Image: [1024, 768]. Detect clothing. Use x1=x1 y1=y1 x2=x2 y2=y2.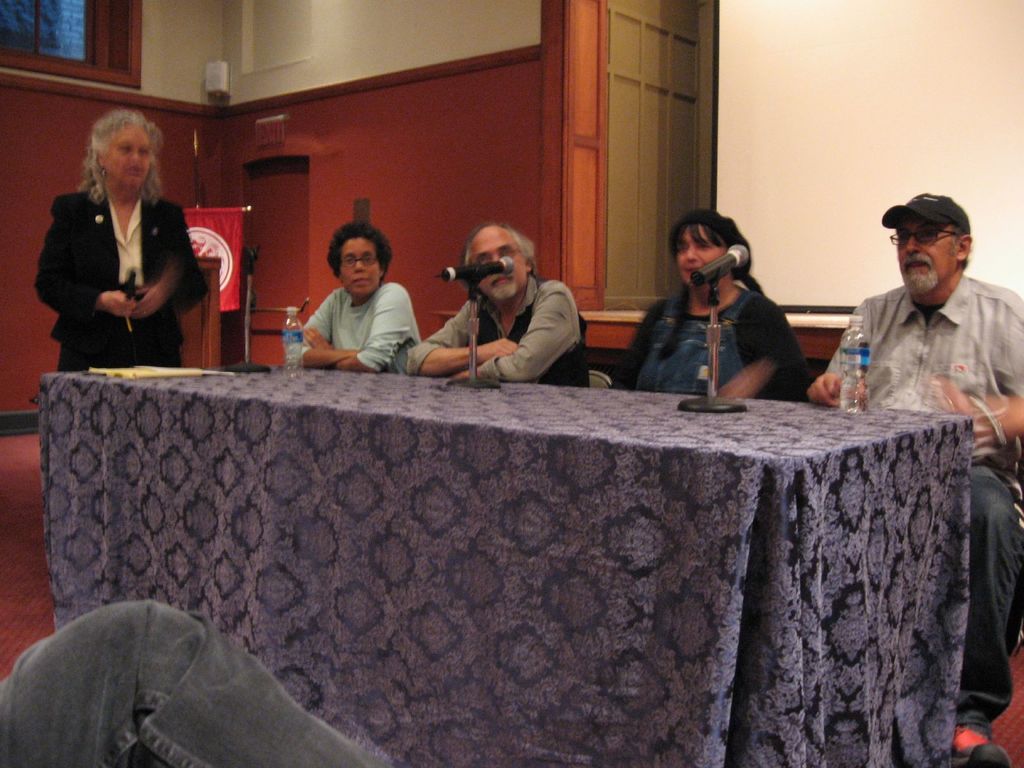
x1=36 y1=147 x2=211 y2=372.
